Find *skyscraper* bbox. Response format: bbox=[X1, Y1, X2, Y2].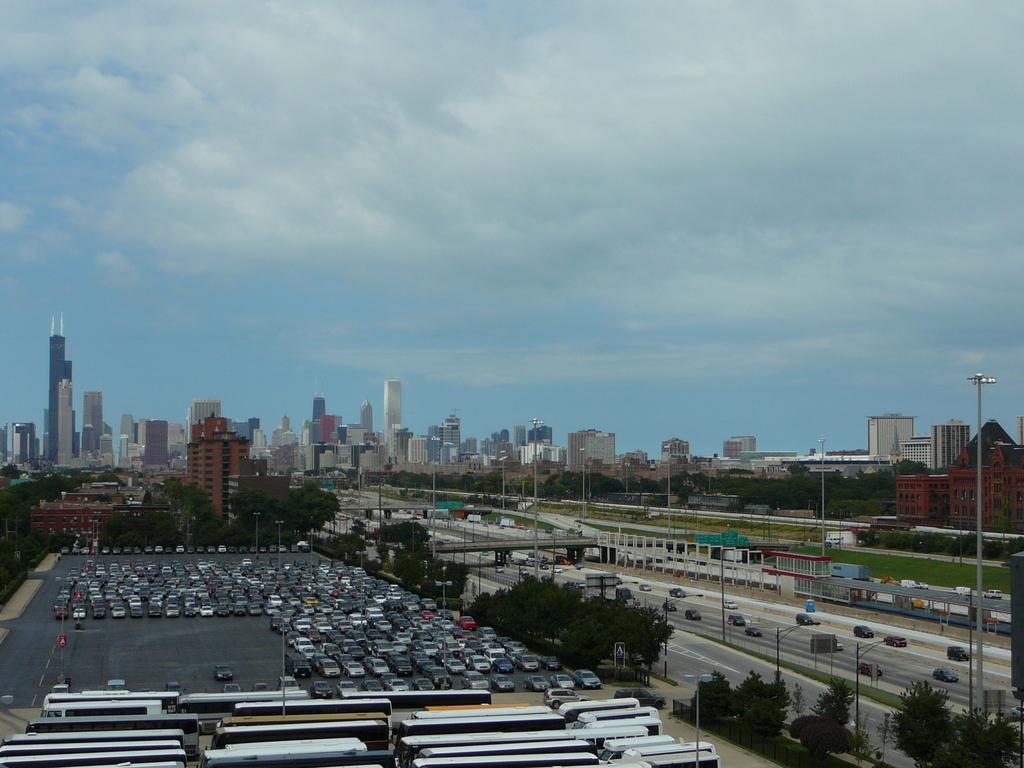
bbox=[83, 390, 102, 447].
